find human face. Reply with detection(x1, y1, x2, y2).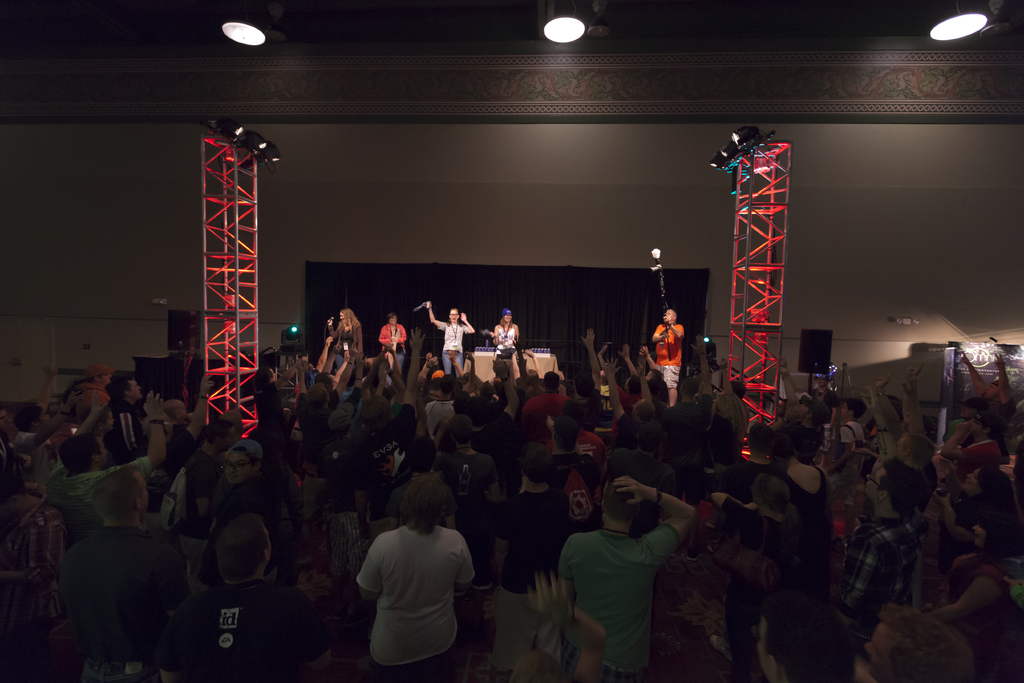
detection(101, 371, 114, 388).
